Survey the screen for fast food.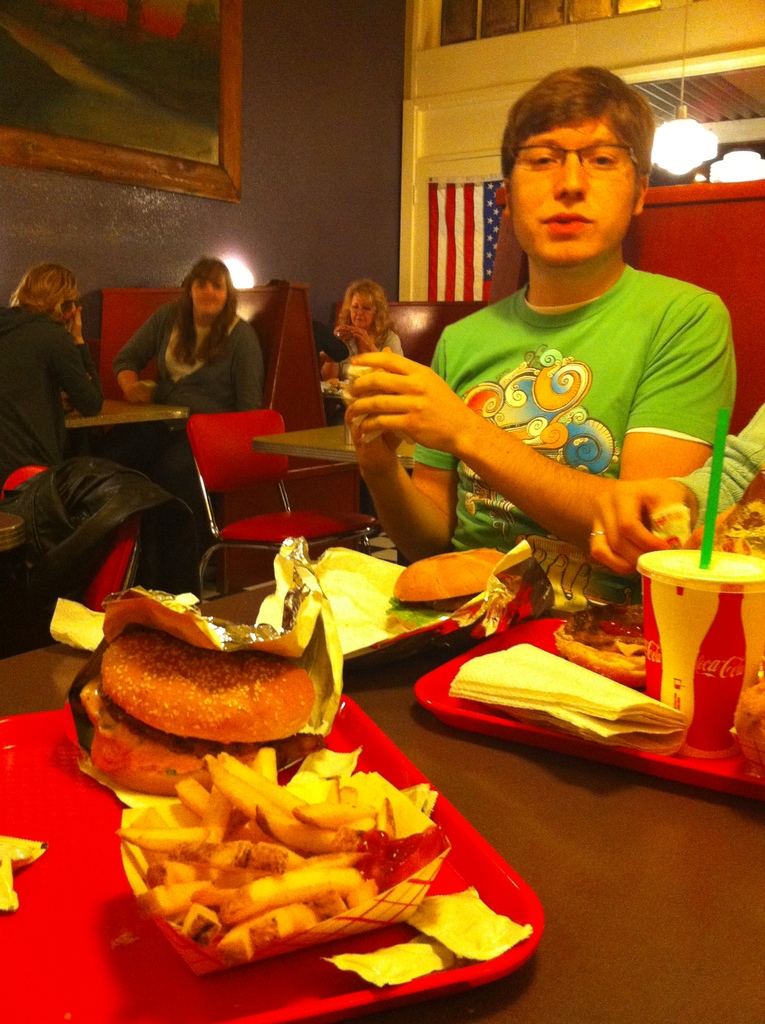
Survey found: x1=550 y1=606 x2=653 y2=687.
